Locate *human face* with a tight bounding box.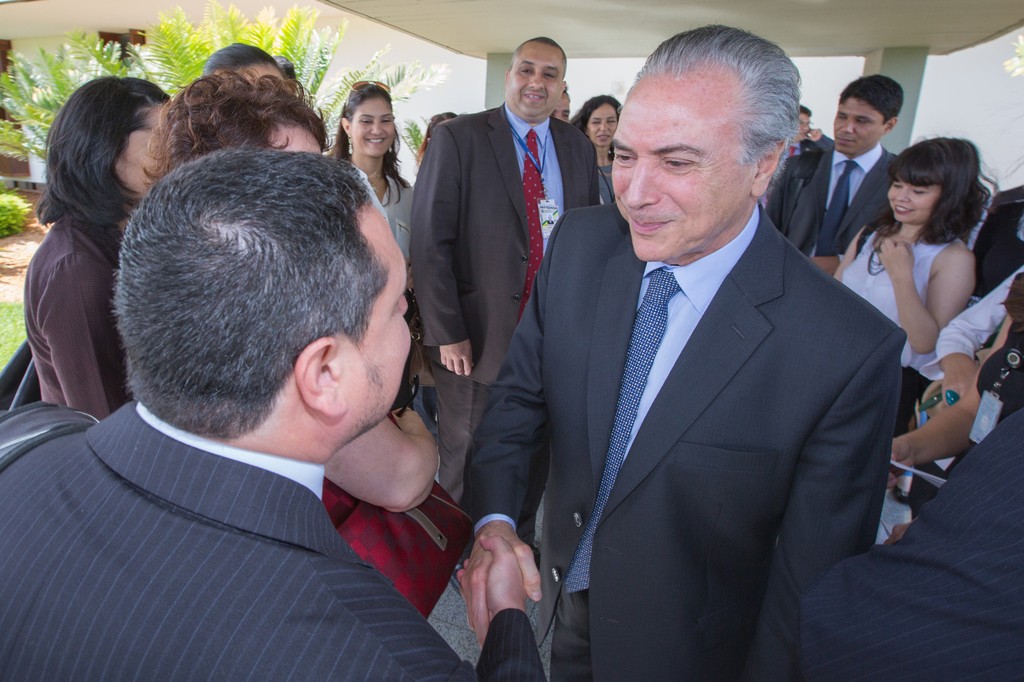
bbox=[115, 110, 174, 194].
